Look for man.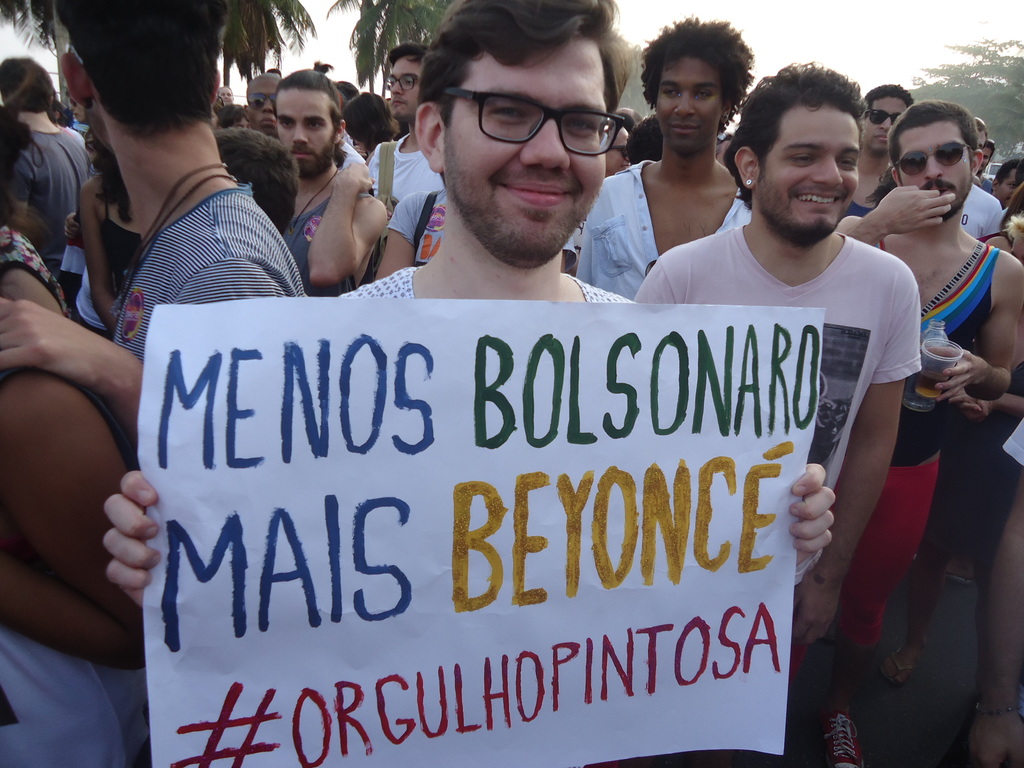
Found: (570,15,753,299).
